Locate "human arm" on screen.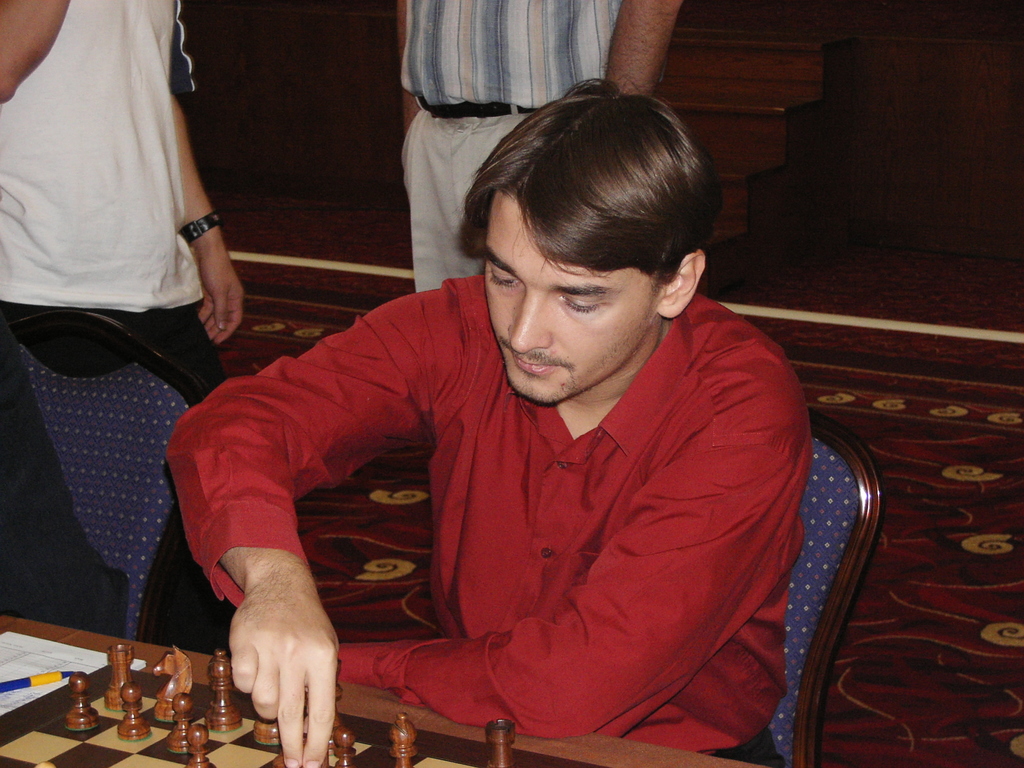
On screen at [168, 324, 463, 728].
